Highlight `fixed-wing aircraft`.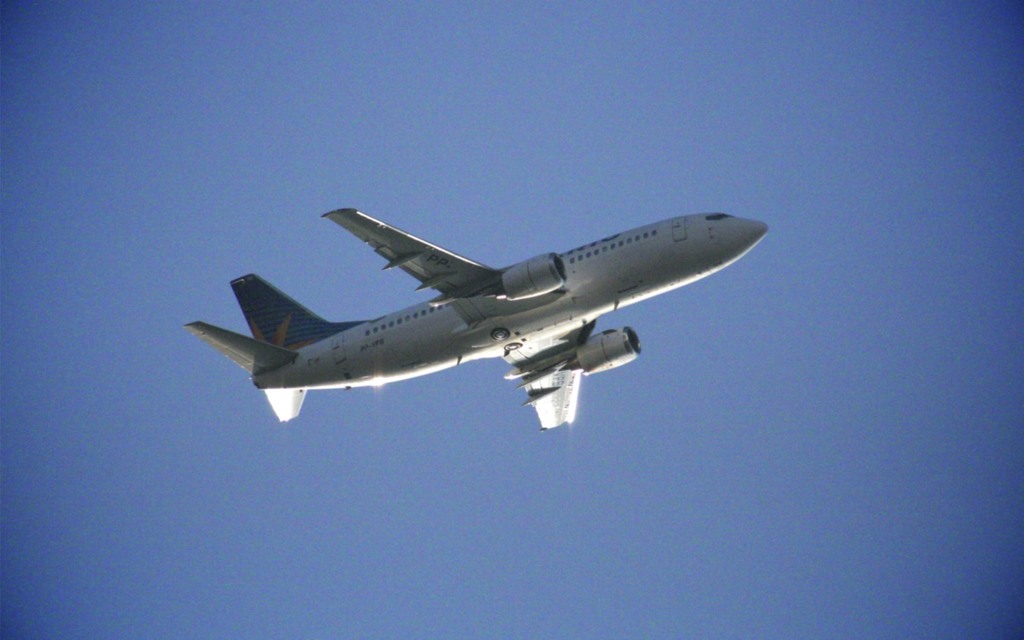
Highlighted region: 181,210,768,432.
